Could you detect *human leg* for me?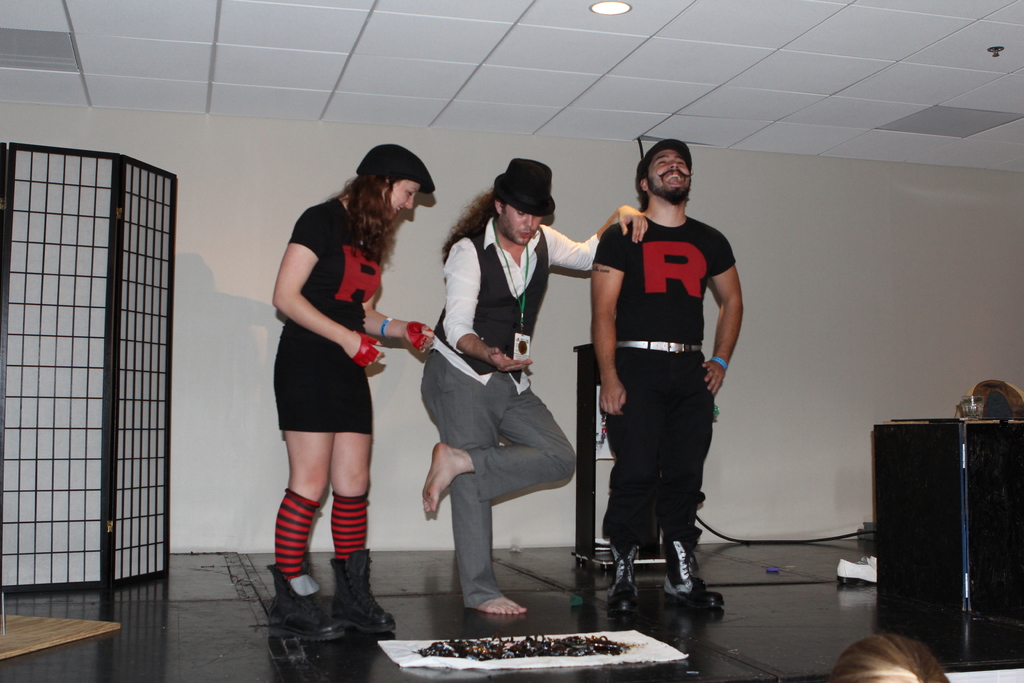
Detection result: box(602, 349, 660, 608).
